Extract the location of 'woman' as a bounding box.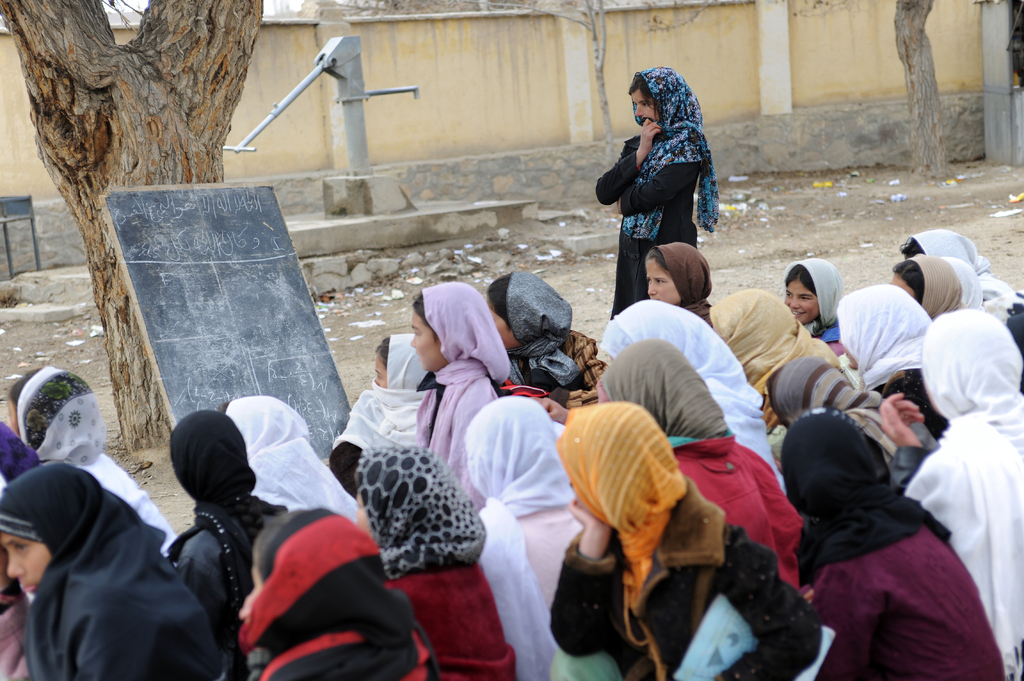
bbox=[464, 394, 620, 680].
